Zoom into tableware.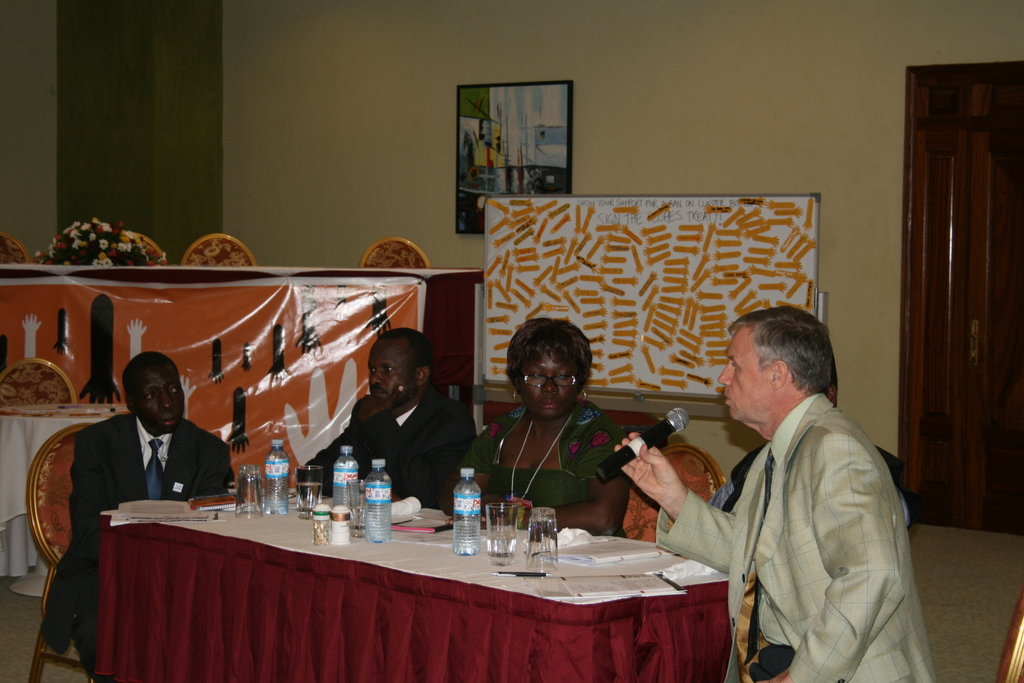
Zoom target: [left=236, top=466, right=264, bottom=518].
